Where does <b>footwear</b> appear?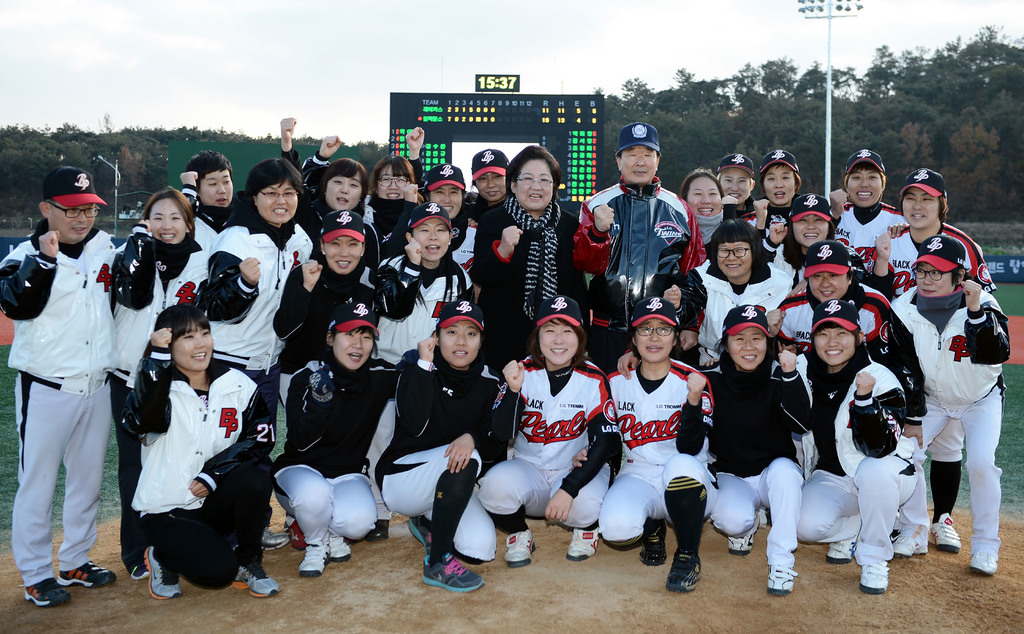
Appears at locate(929, 521, 964, 551).
